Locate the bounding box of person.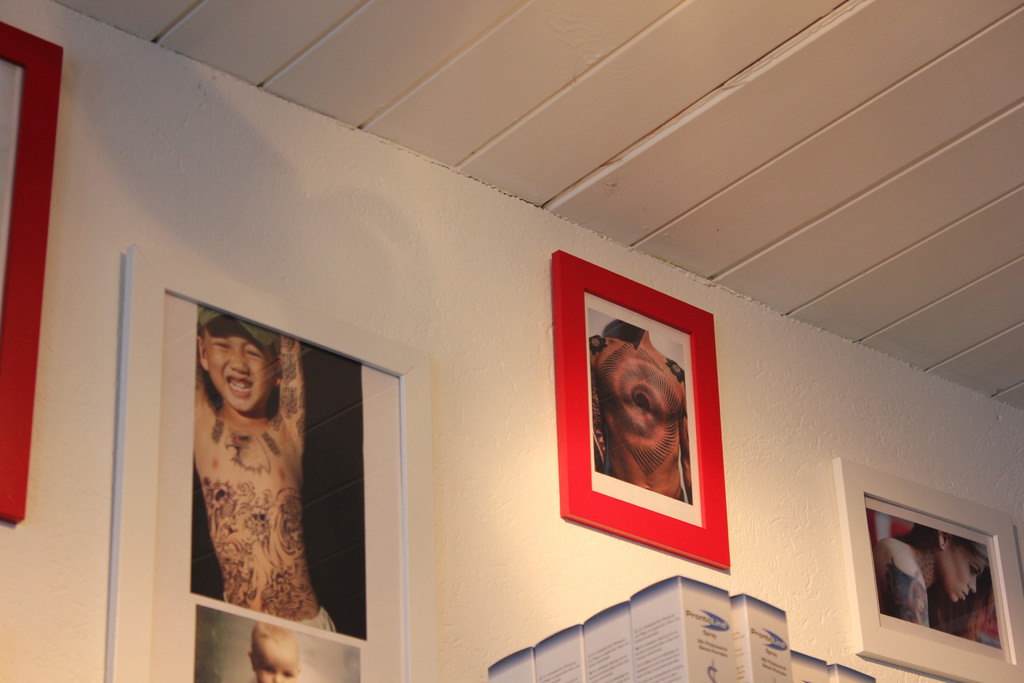
Bounding box: crop(864, 506, 1009, 644).
